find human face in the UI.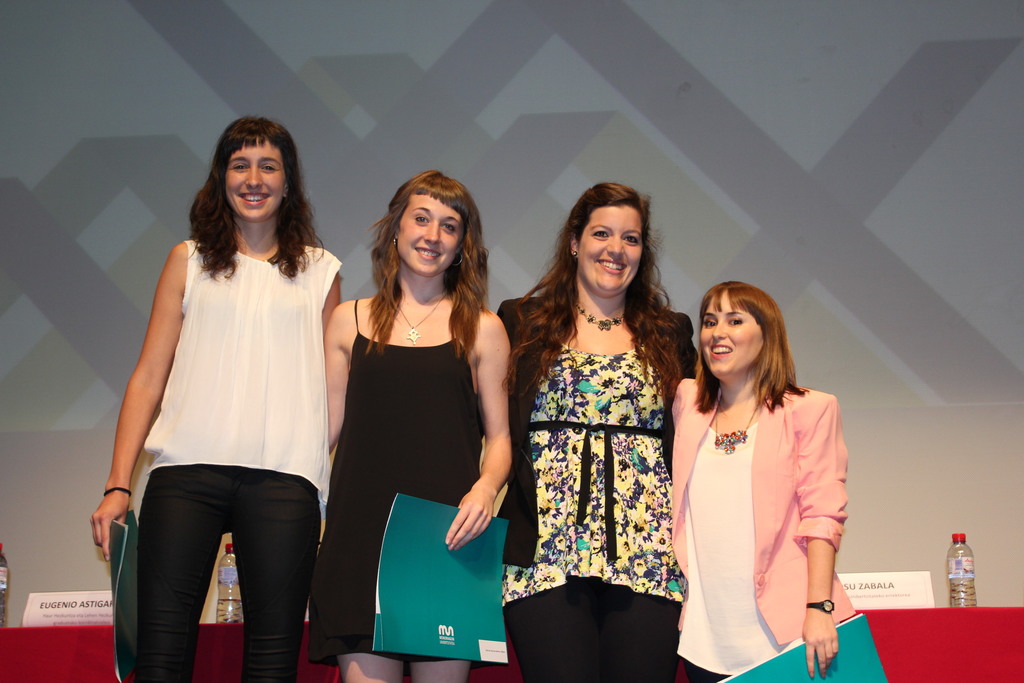
UI element at {"left": 701, "top": 290, "right": 760, "bottom": 372}.
